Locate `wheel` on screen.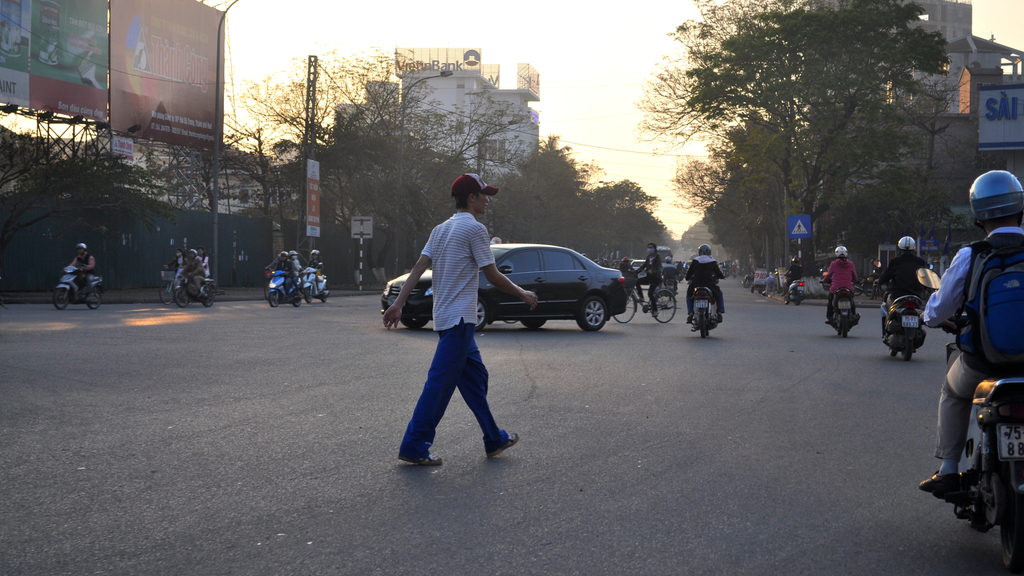
On screen at 785 299 790 304.
